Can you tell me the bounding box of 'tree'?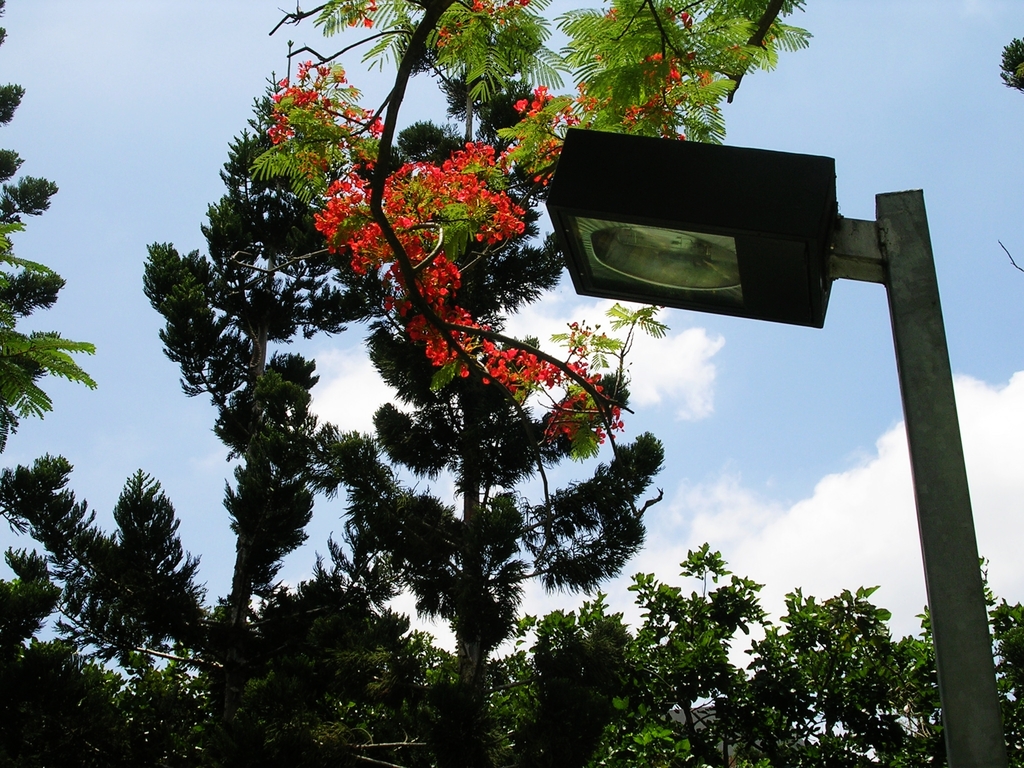
(230, 29, 665, 767).
